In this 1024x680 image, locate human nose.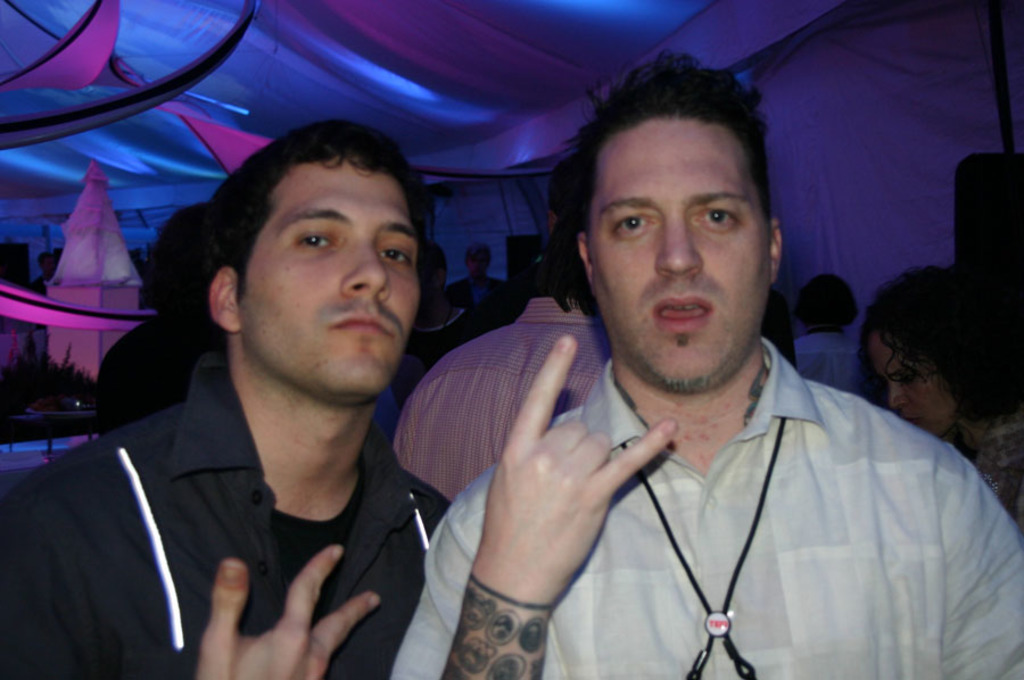
Bounding box: region(887, 383, 903, 409).
